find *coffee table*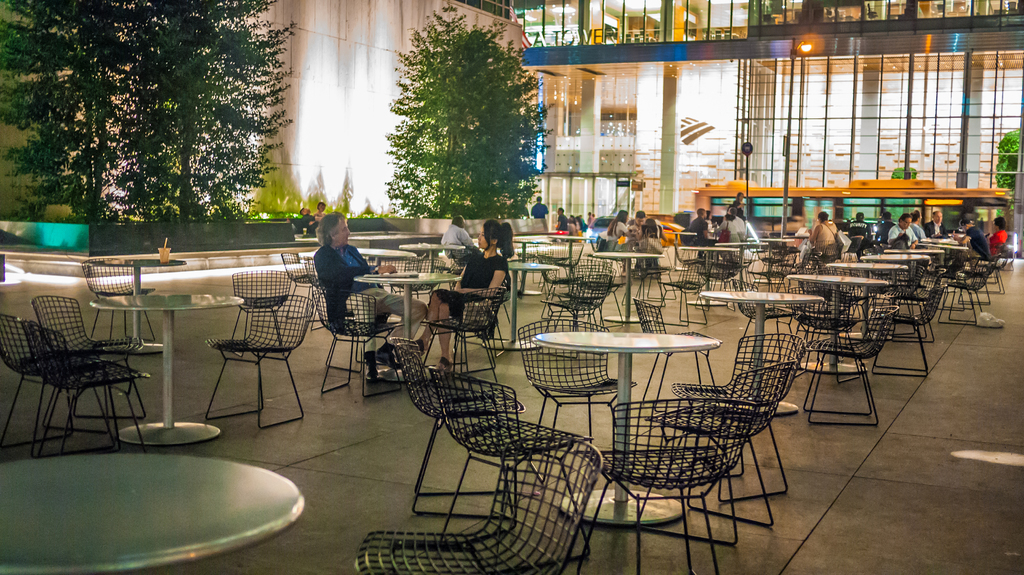
box=[405, 241, 461, 261]
